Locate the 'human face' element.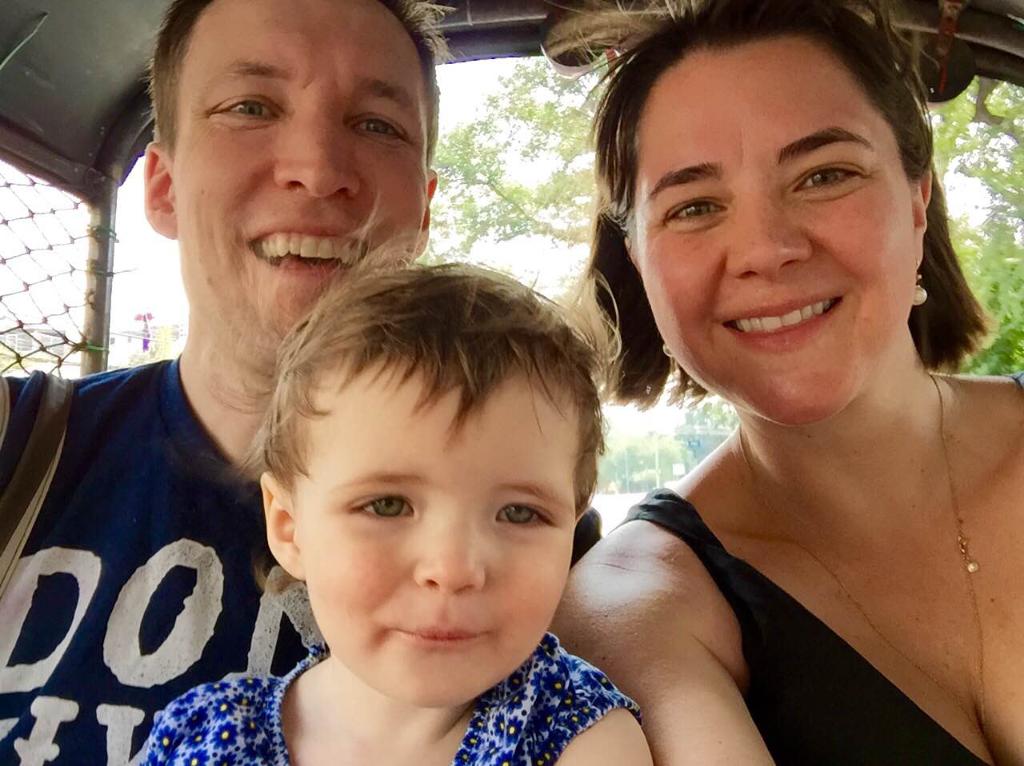
Element bbox: [634,49,915,425].
